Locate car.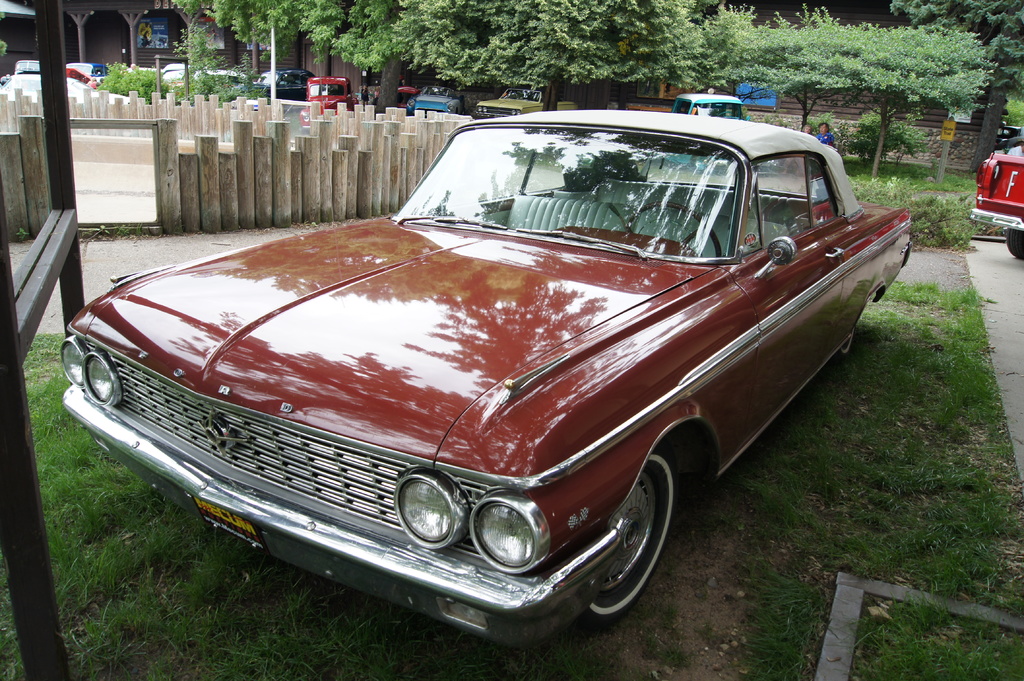
Bounding box: left=968, top=145, right=1023, bottom=262.
